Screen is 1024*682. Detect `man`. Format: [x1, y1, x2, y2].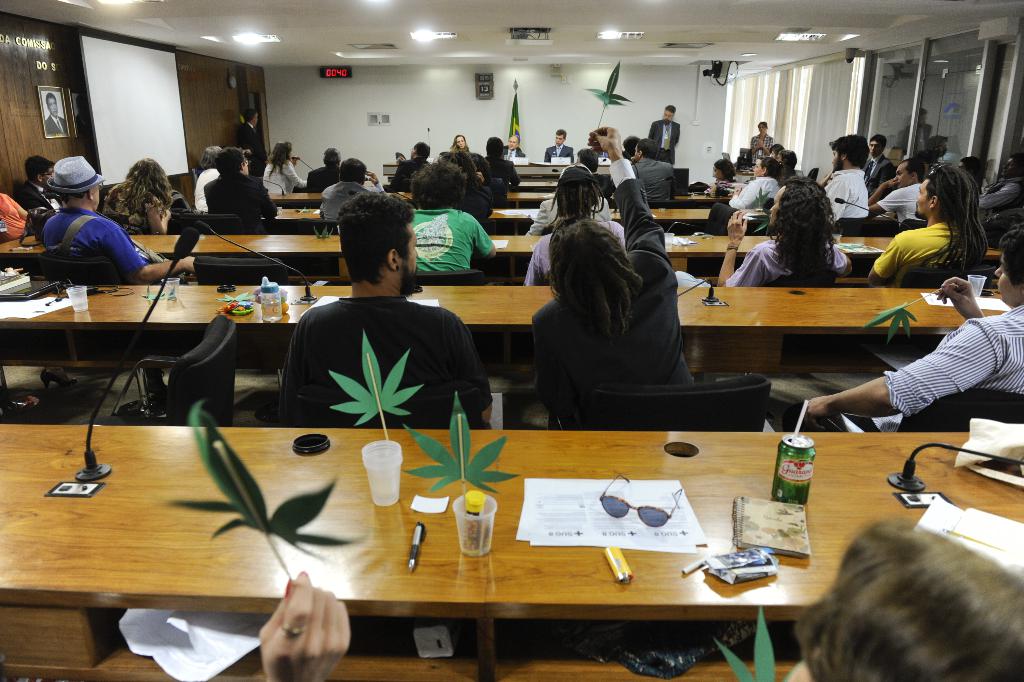
[389, 142, 437, 190].
